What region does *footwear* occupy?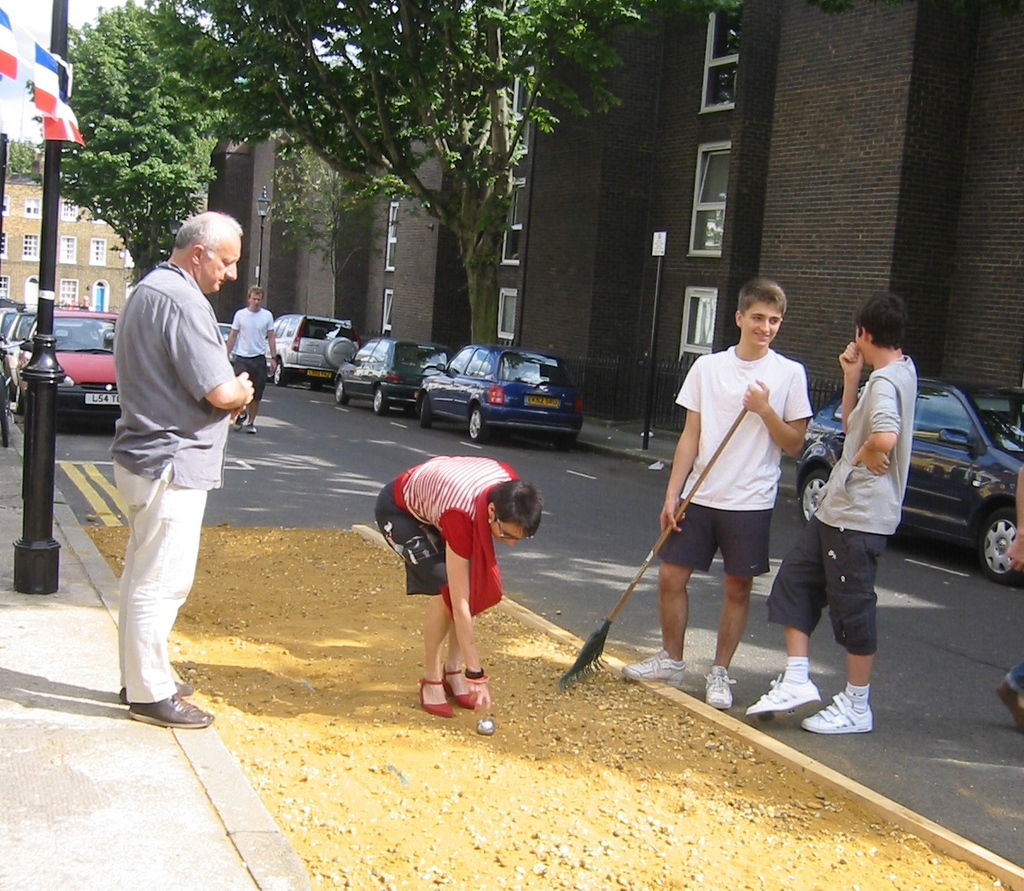
230/406/253/433.
